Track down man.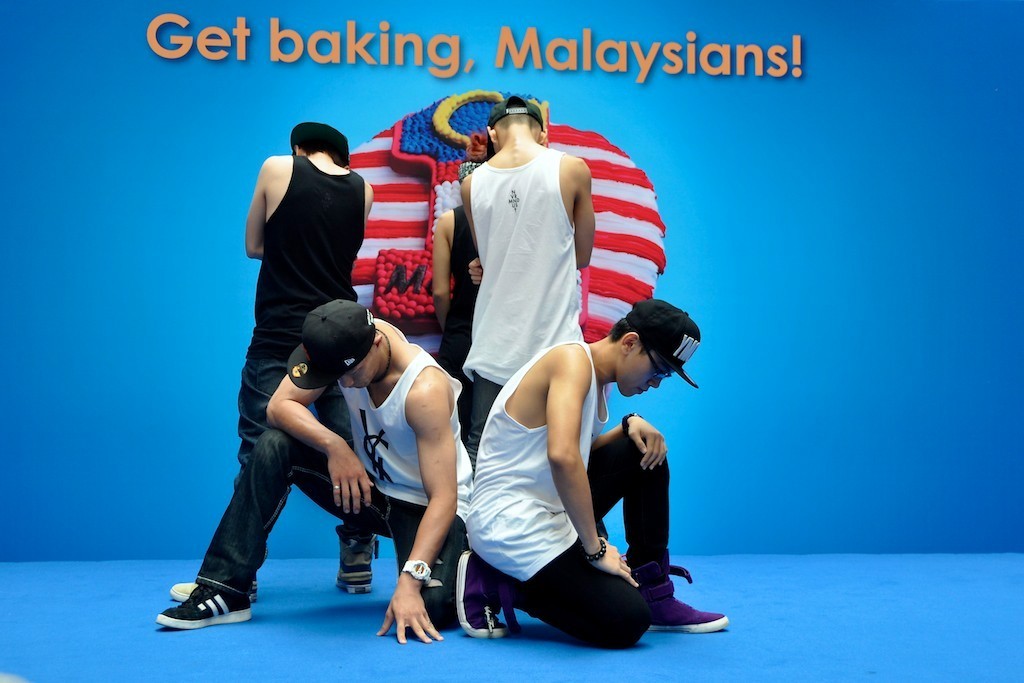
Tracked to [160,289,477,650].
